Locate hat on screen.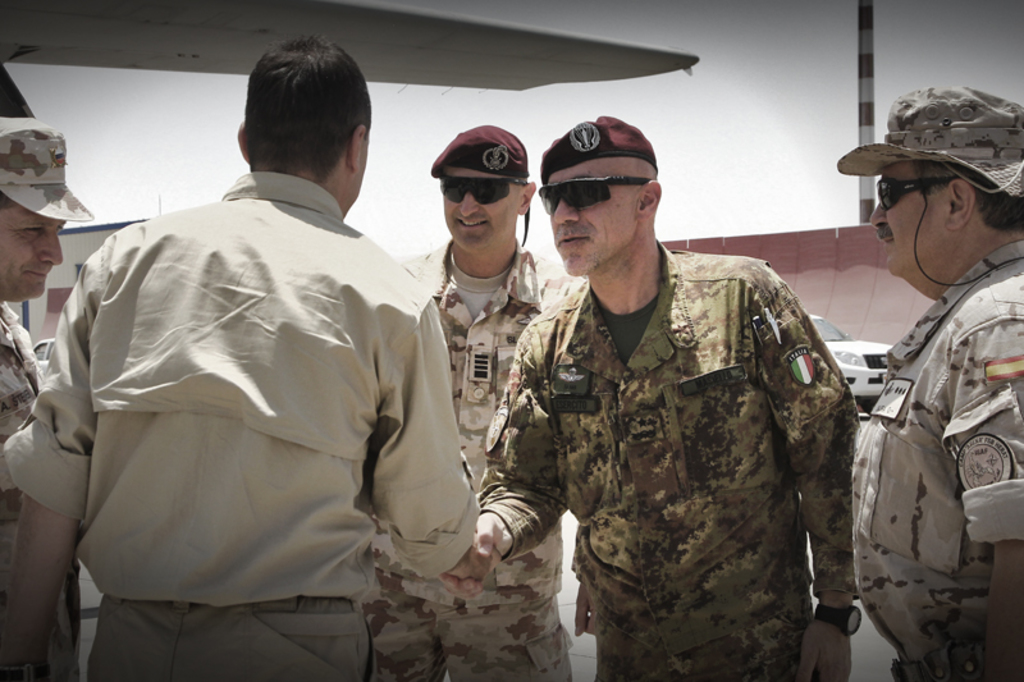
On screen at x1=0, y1=118, x2=95, y2=223.
